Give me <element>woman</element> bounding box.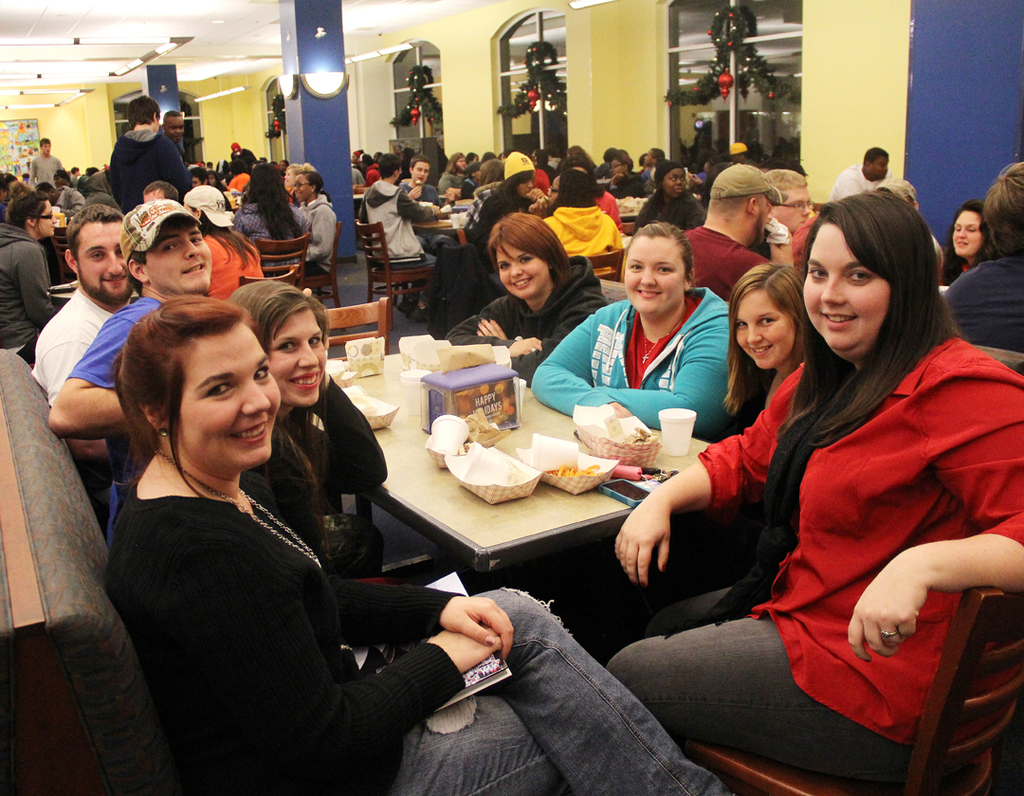
crop(942, 187, 995, 293).
